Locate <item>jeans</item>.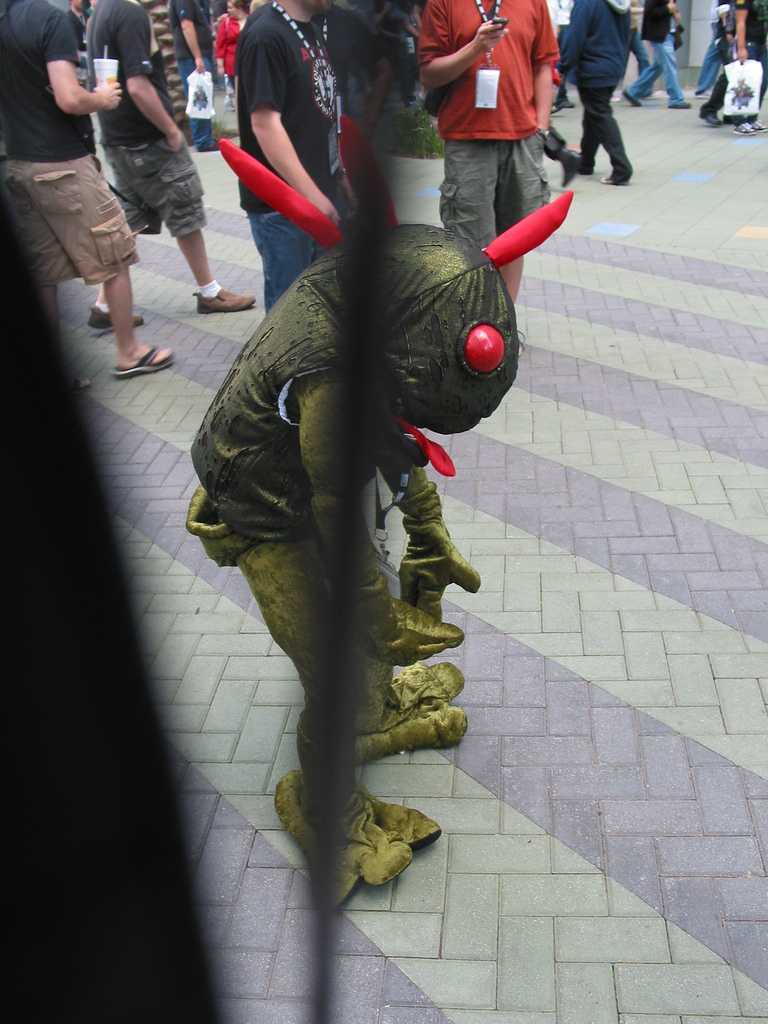
Bounding box: {"left": 241, "top": 219, "right": 321, "bottom": 299}.
